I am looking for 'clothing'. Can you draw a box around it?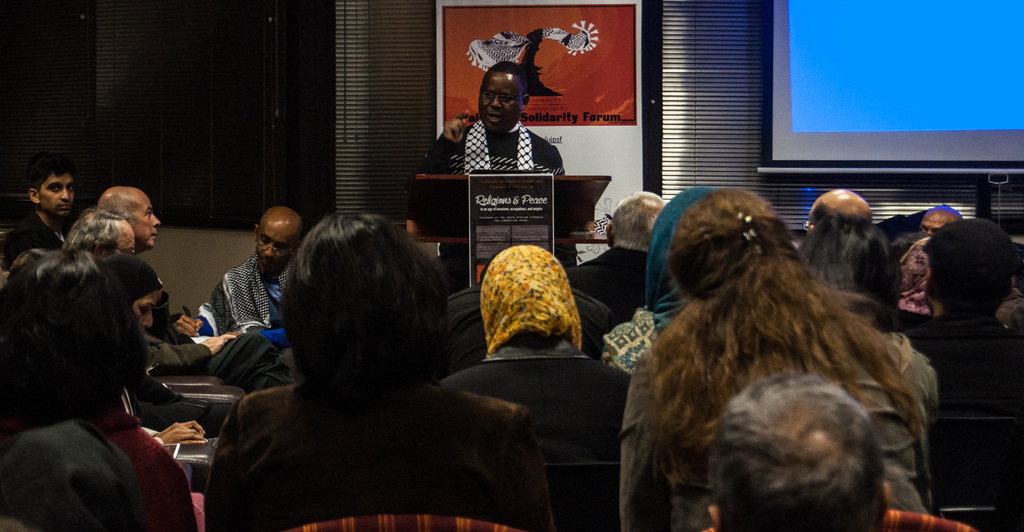
Sure, the bounding box is box=[426, 117, 568, 263].
